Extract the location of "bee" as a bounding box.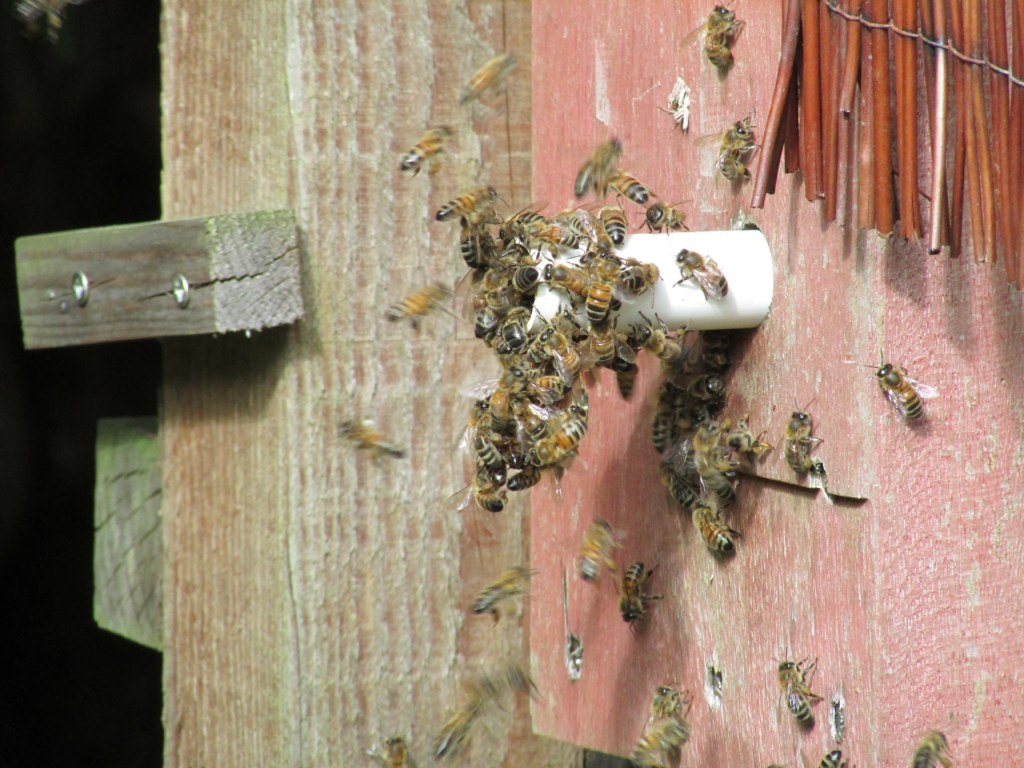
604:163:652:206.
